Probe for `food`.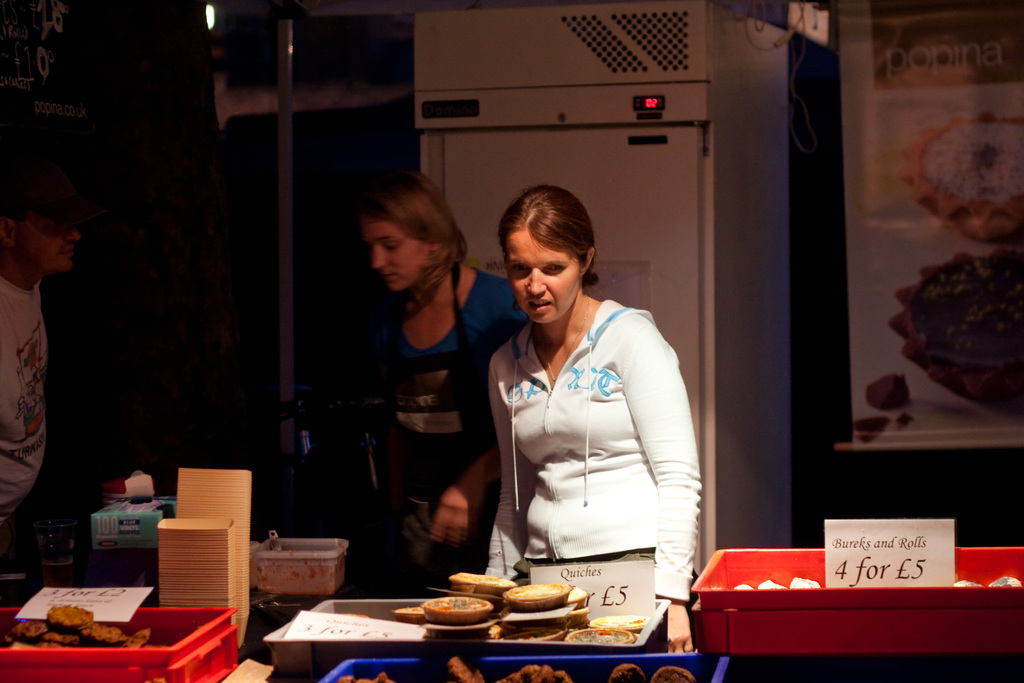
Probe result: left=886, top=284, right=913, bottom=362.
